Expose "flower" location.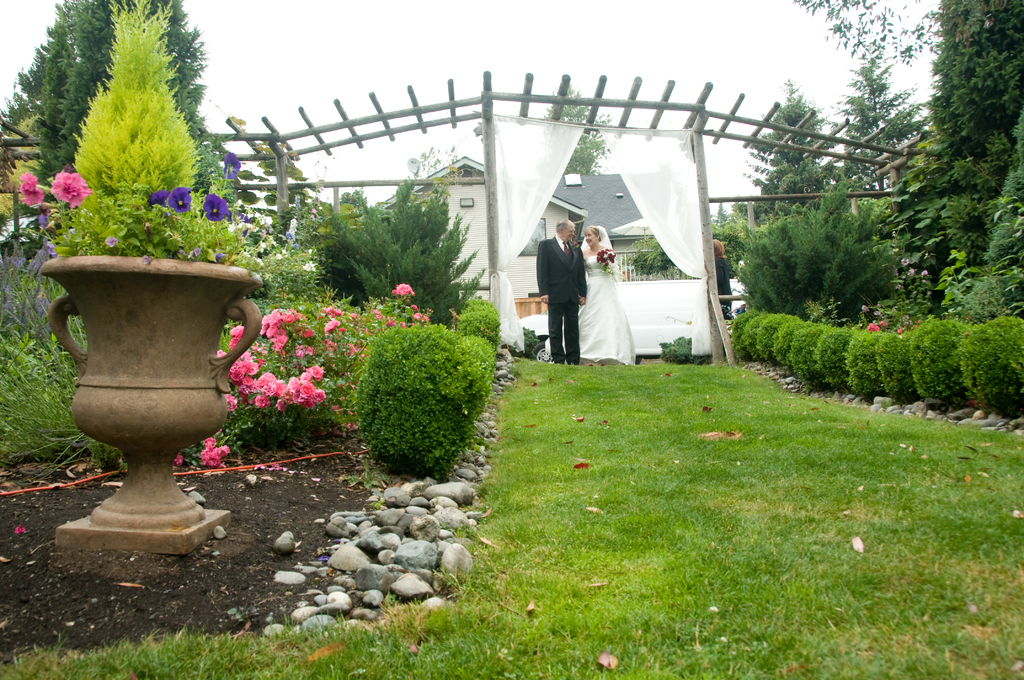
Exposed at <box>222,149,243,180</box>.
